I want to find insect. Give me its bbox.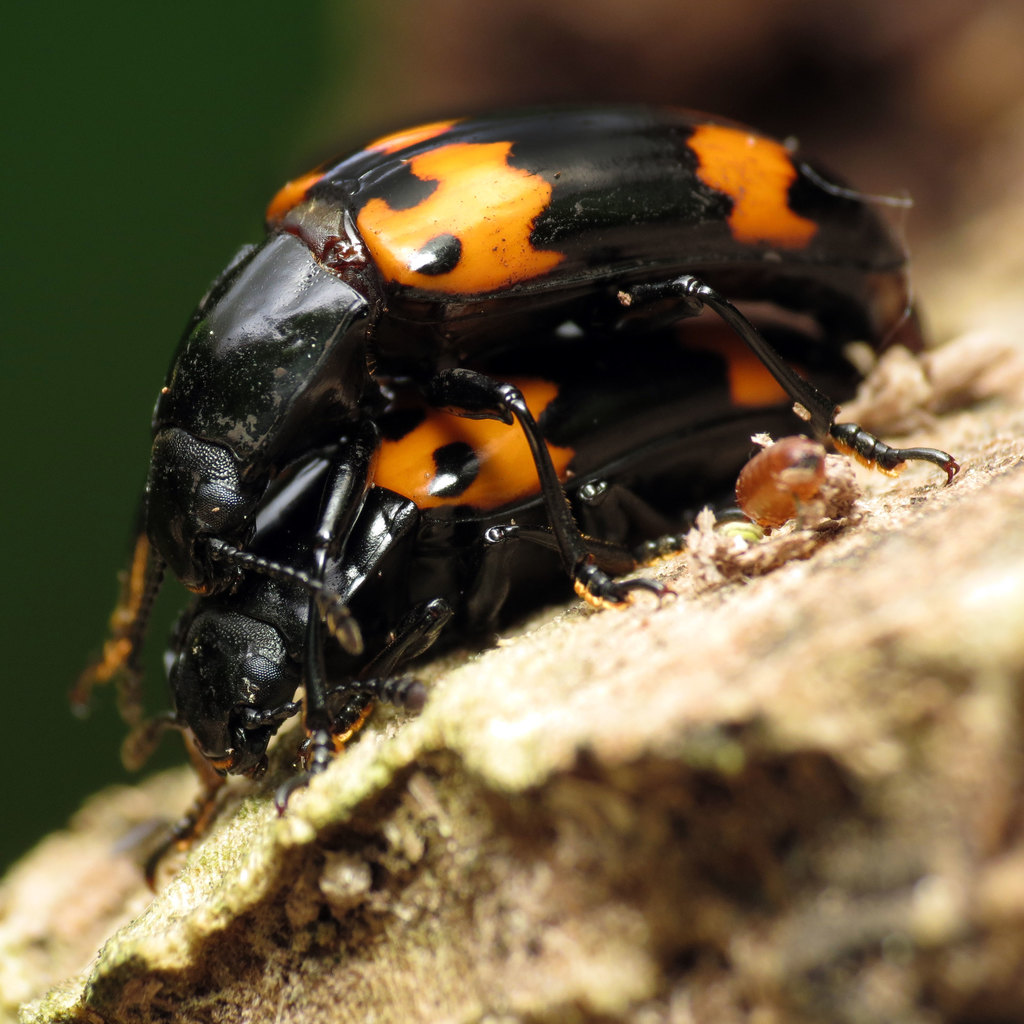
Rect(120, 287, 874, 895).
